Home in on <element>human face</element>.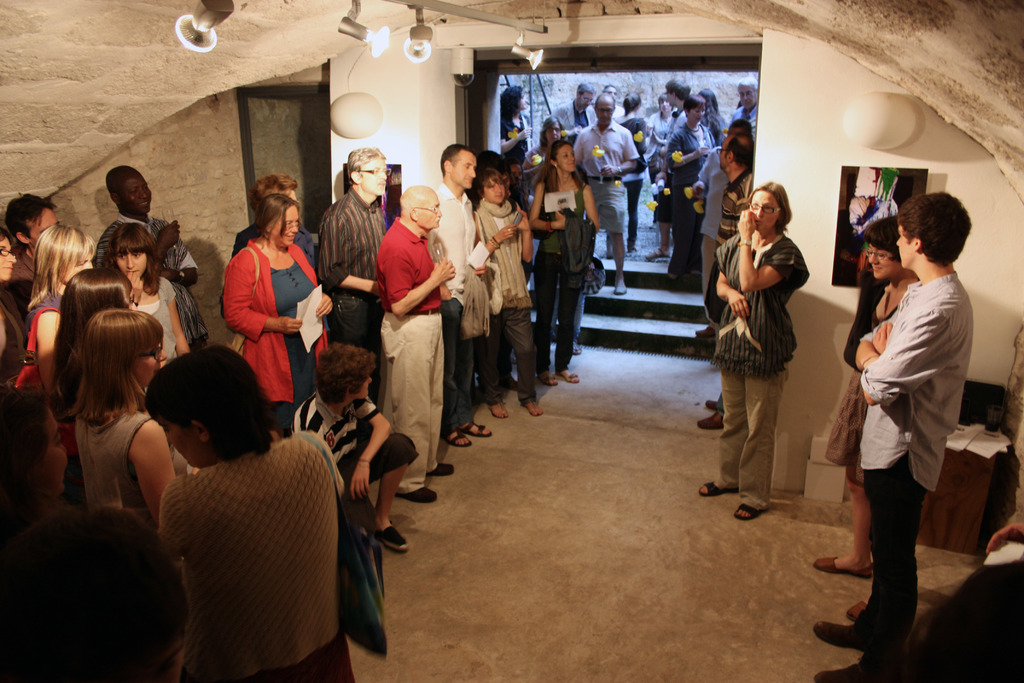
Homed in at {"x1": 362, "y1": 154, "x2": 388, "y2": 198}.
